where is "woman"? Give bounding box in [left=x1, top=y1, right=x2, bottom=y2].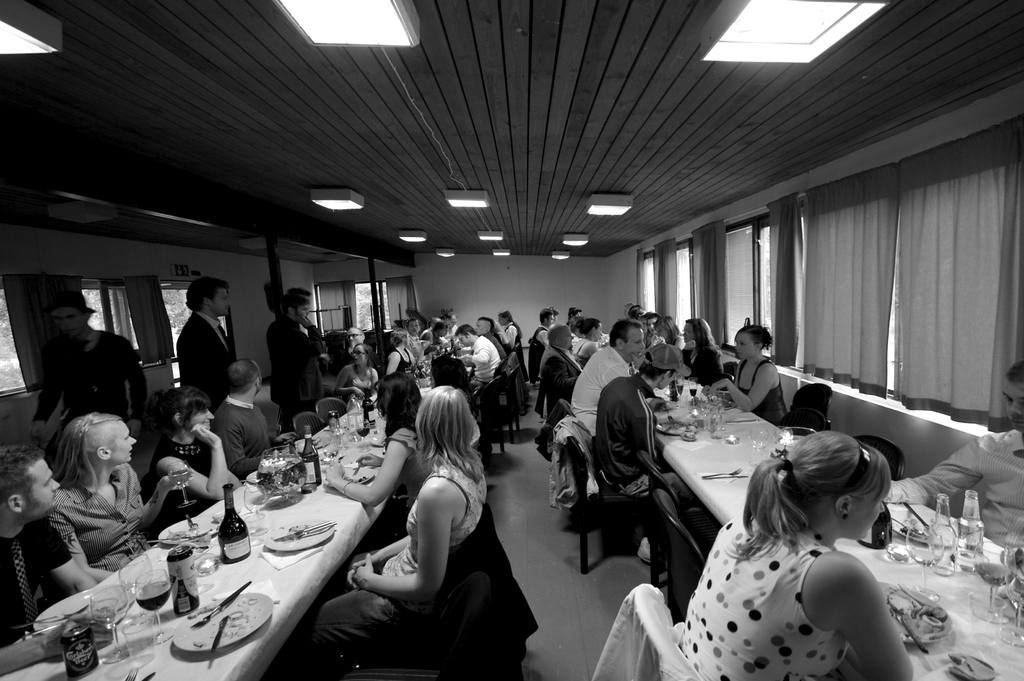
[left=150, top=385, right=248, bottom=527].
